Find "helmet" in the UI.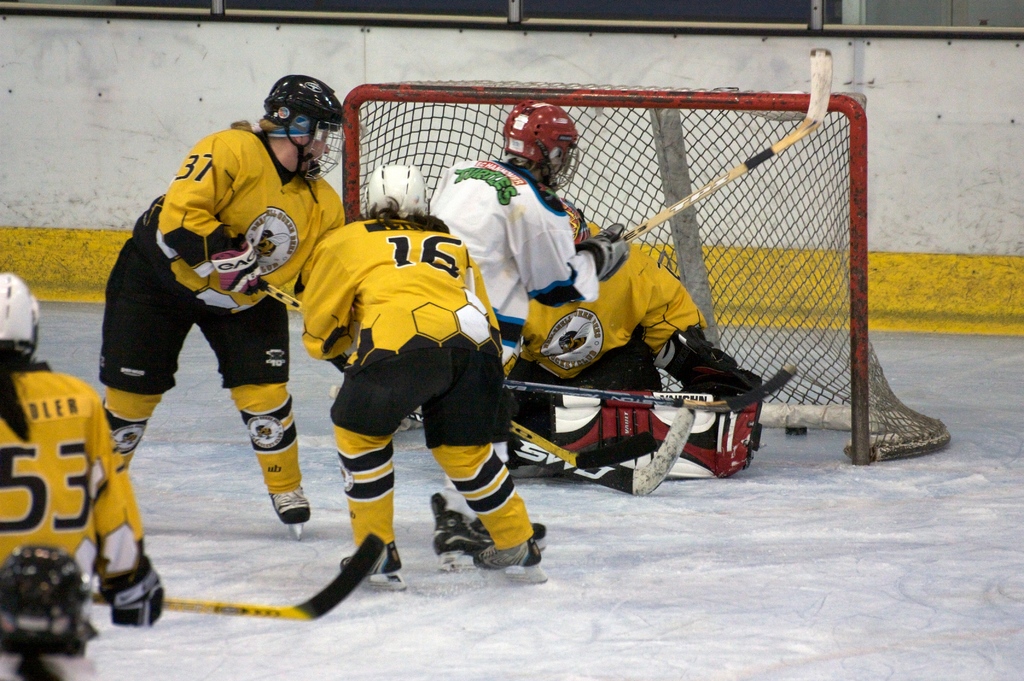
UI element at 492/100/582/192.
